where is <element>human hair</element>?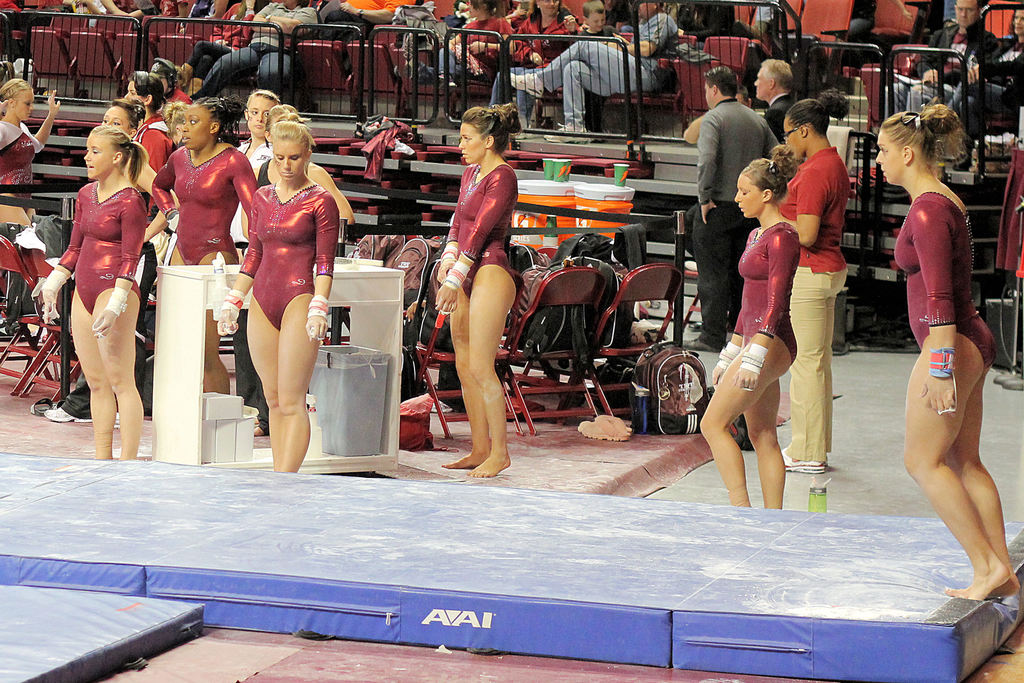
<region>761, 58, 790, 92</region>.
